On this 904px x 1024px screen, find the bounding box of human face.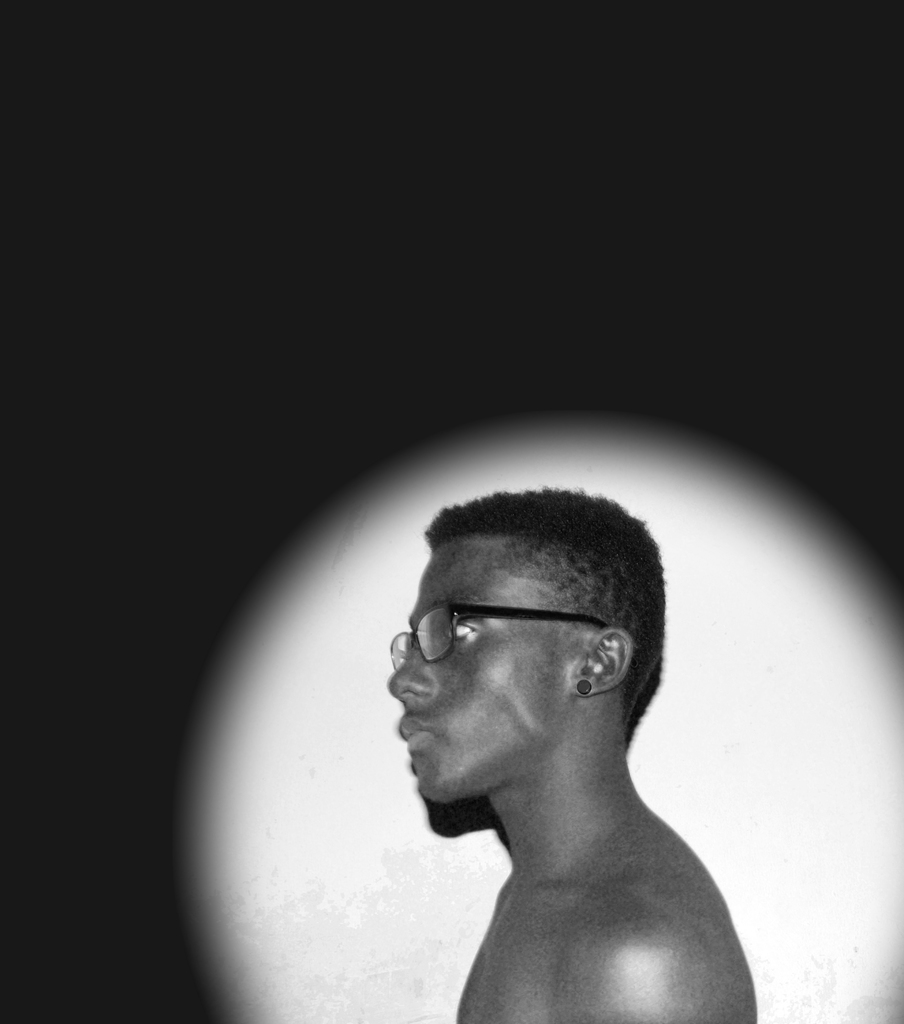
Bounding box: bbox=(385, 541, 584, 804).
